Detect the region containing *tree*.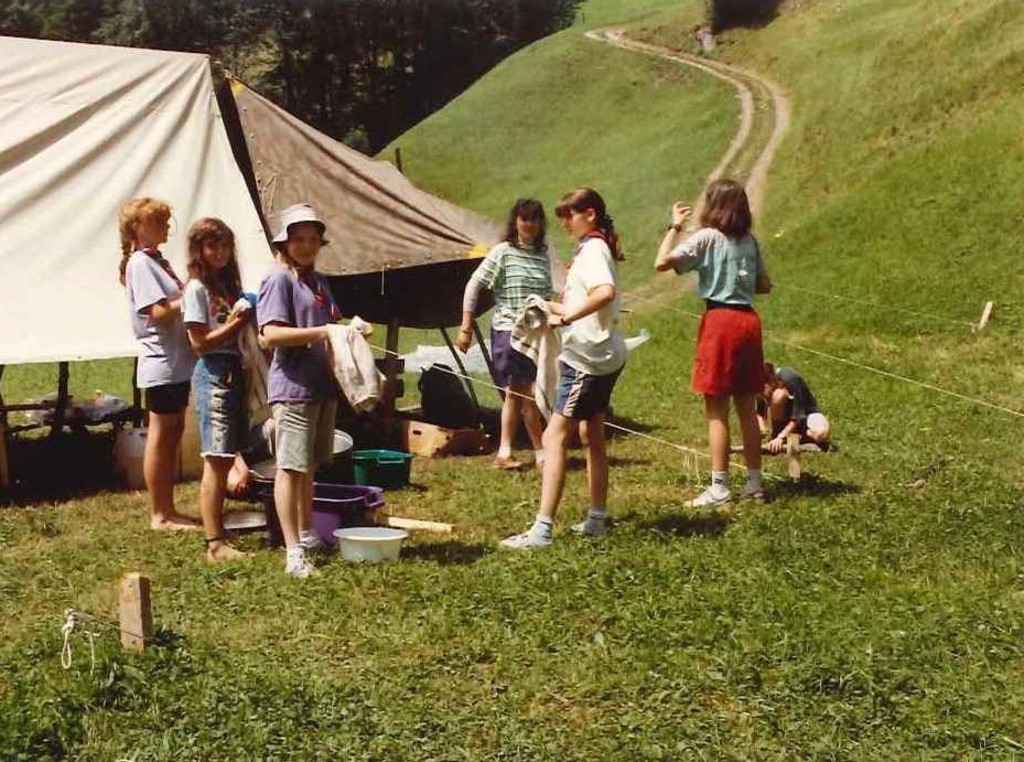
l=37, t=0, r=96, b=39.
